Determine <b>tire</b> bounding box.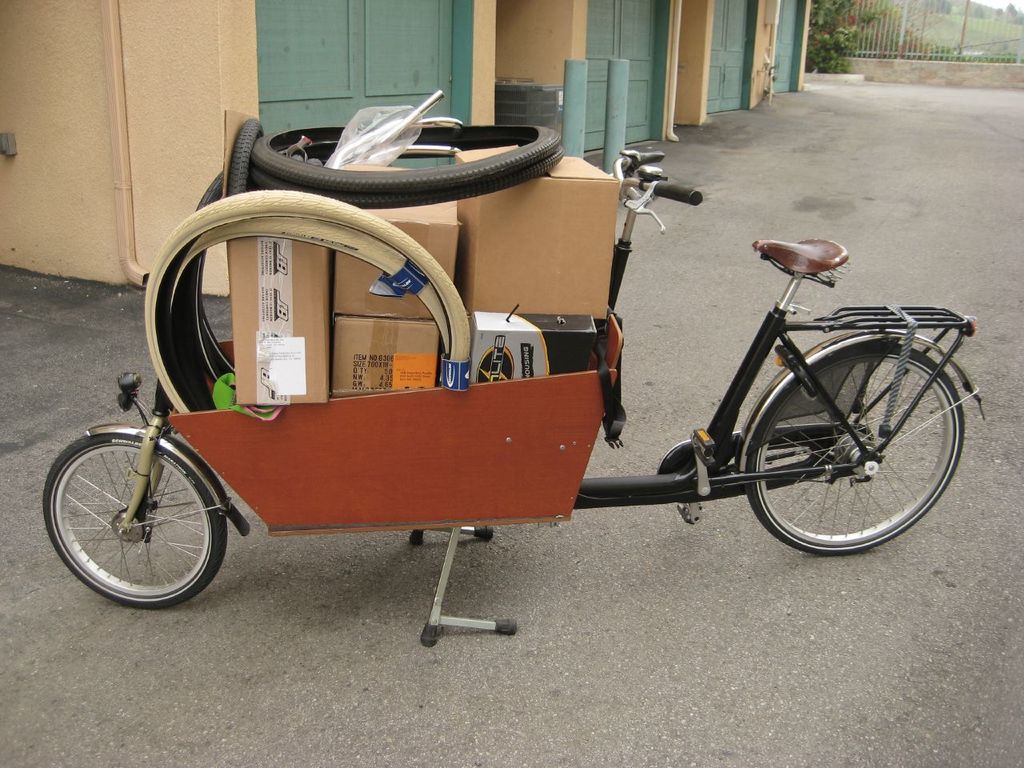
Determined: box(168, 217, 449, 410).
